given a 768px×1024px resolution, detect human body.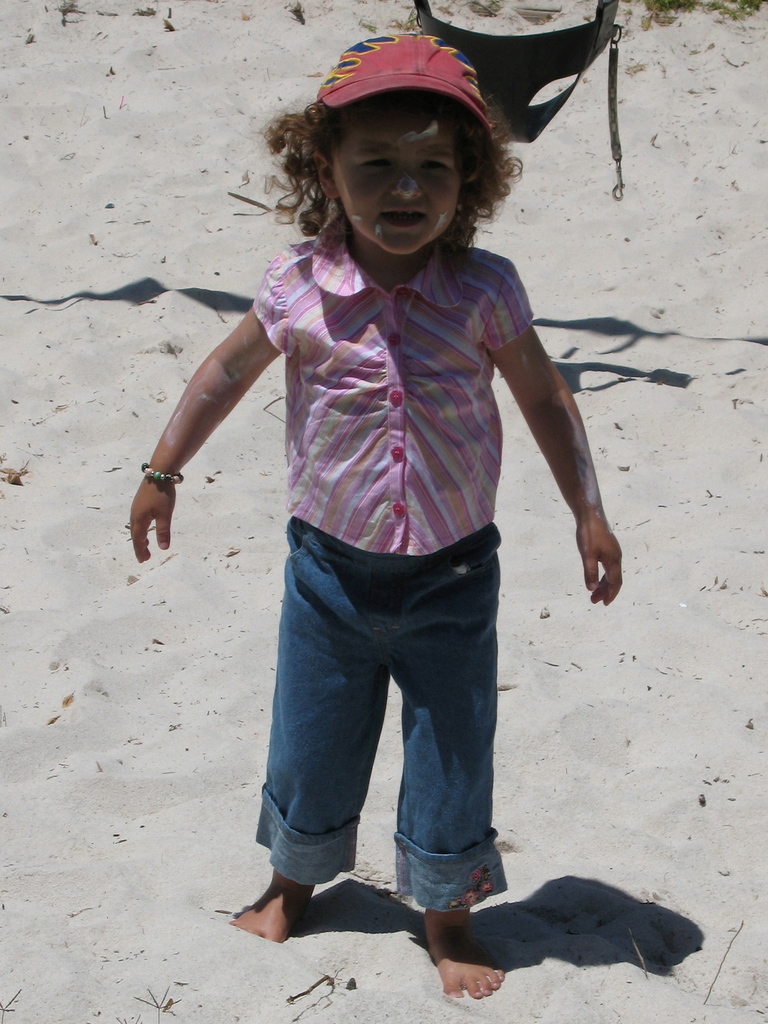
x1=145 y1=0 x2=639 y2=1000.
